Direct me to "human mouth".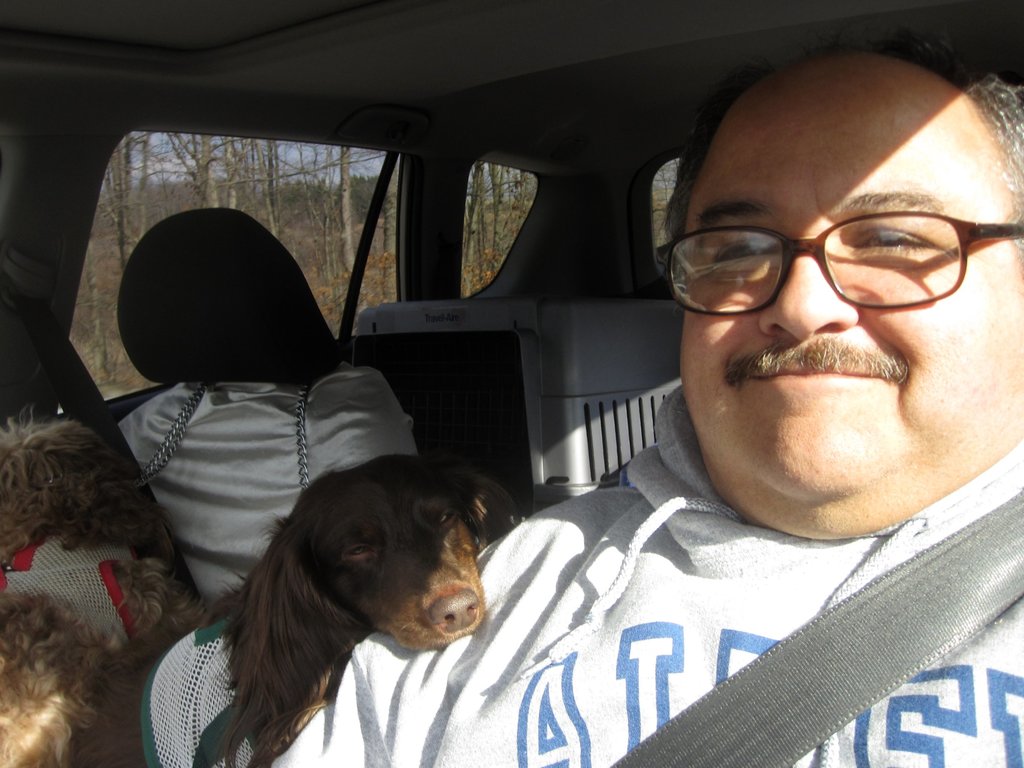
Direction: l=726, t=339, r=901, b=403.
